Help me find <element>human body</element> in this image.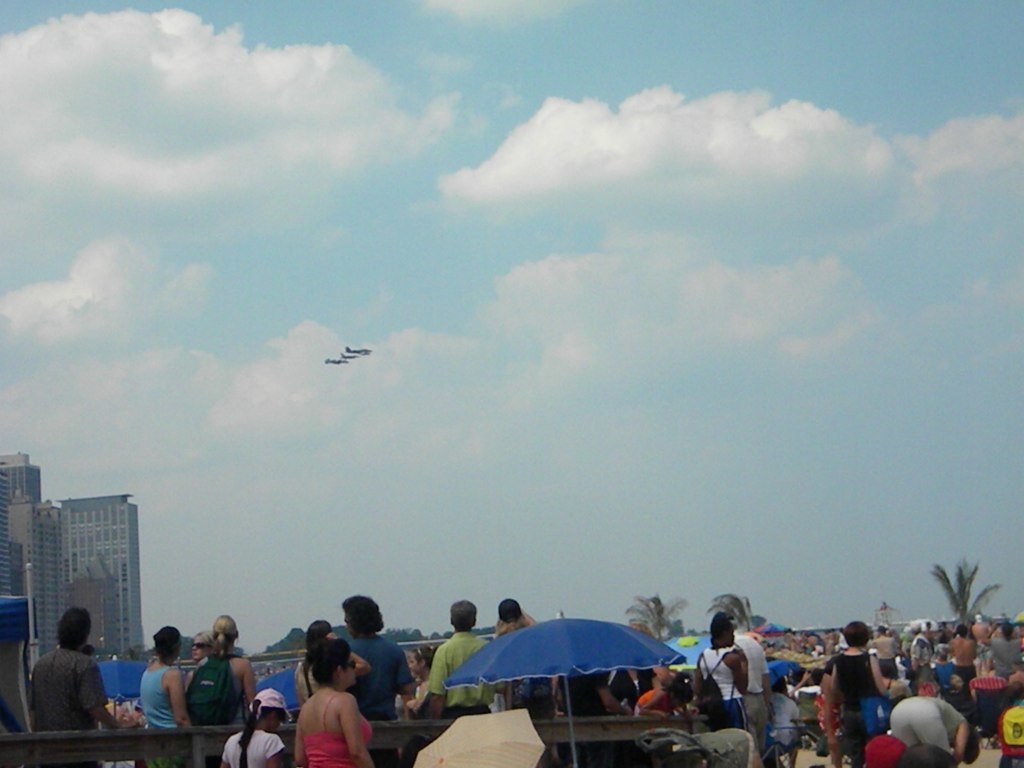
Found it: pyautogui.locateOnScreen(136, 628, 189, 762).
